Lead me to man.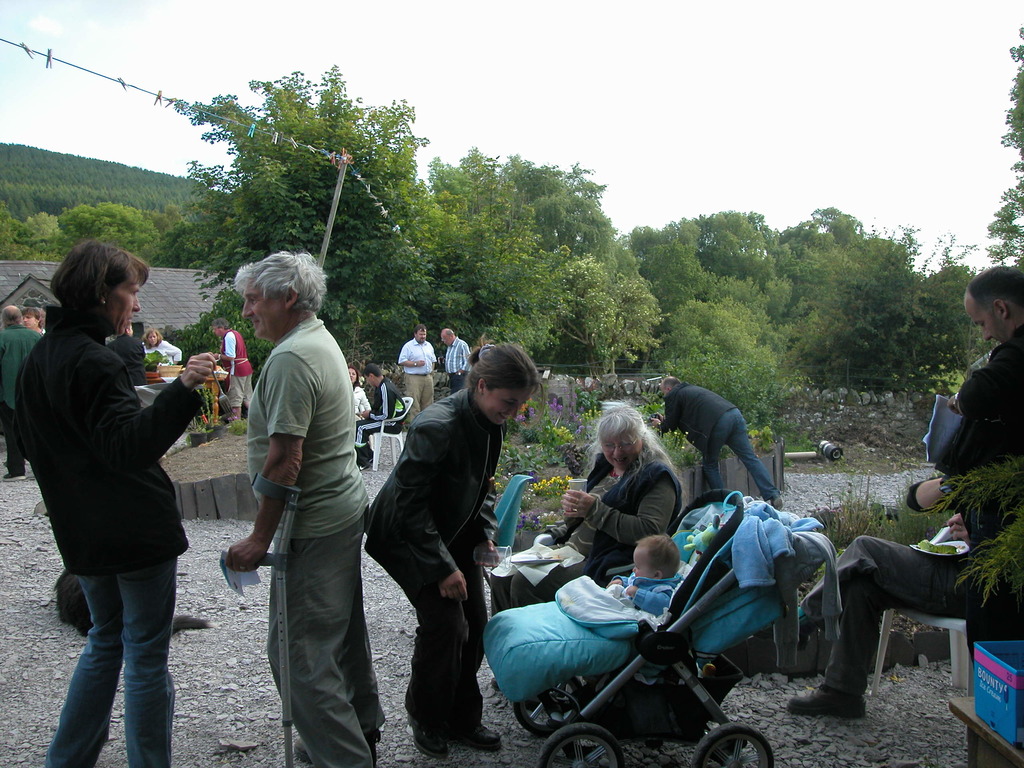
Lead to 209,312,253,420.
